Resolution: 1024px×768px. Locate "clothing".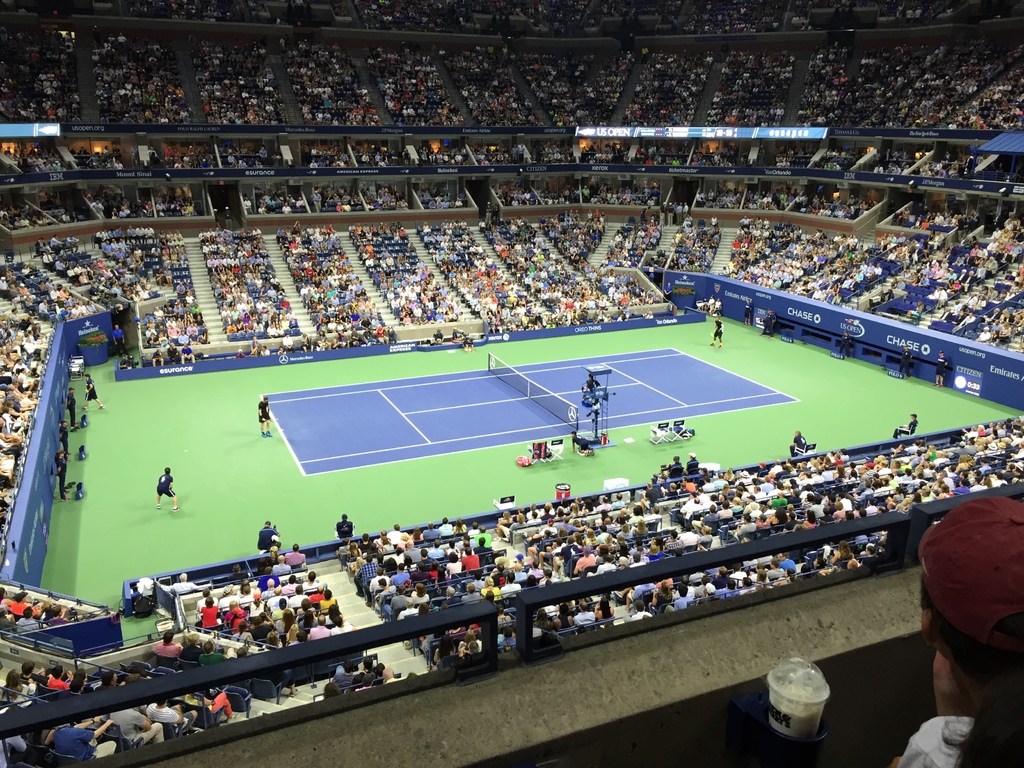
left=668, top=206, right=672, bottom=226.
